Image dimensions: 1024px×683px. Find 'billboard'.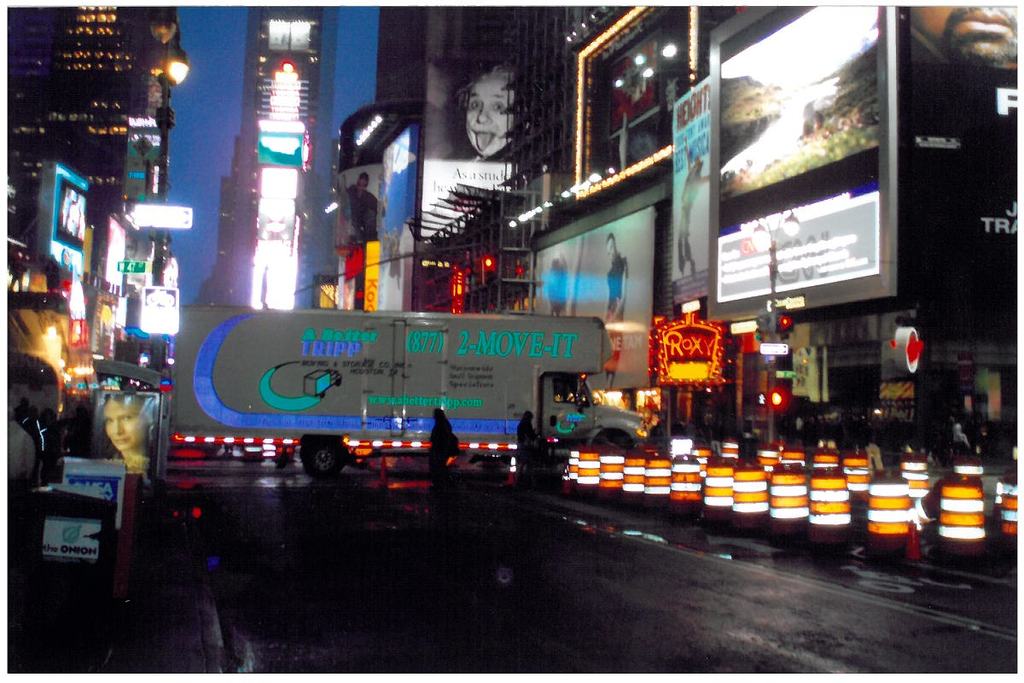
locate(88, 388, 157, 476).
